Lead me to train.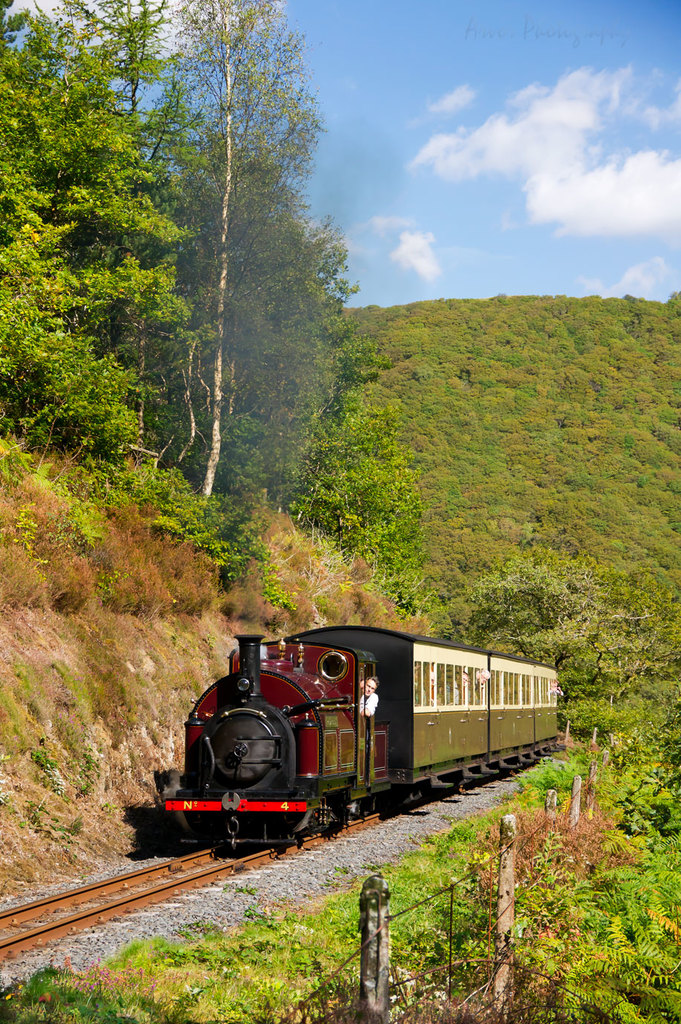
Lead to BBox(151, 624, 561, 846).
